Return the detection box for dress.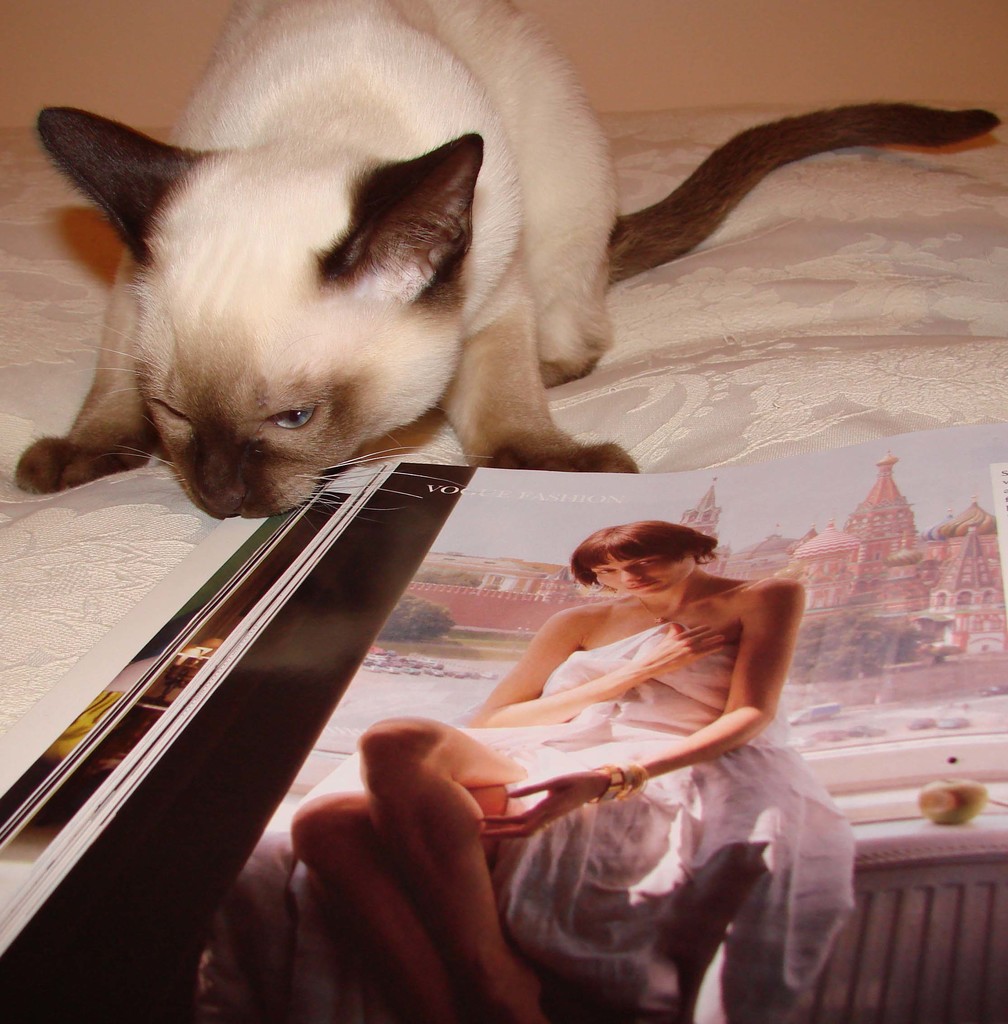
(x1=300, y1=623, x2=854, y2=1008).
